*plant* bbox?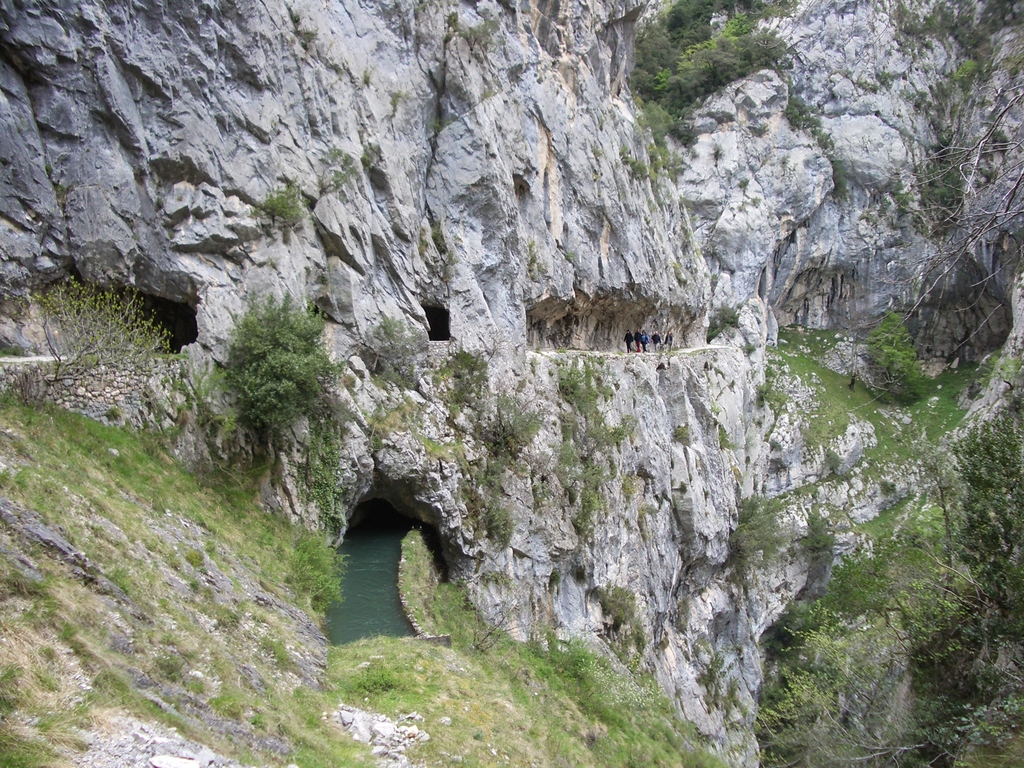
bbox(882, 132, 1007, 210)
